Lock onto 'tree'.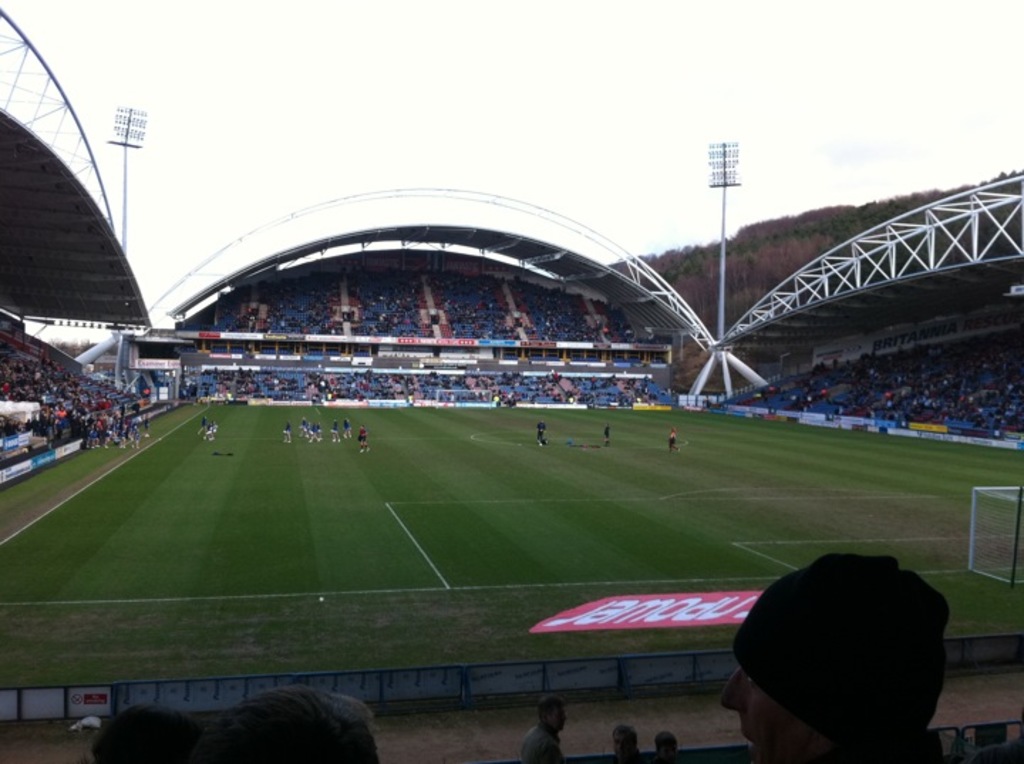
Locked: detection(676, 270, 707, 326).
